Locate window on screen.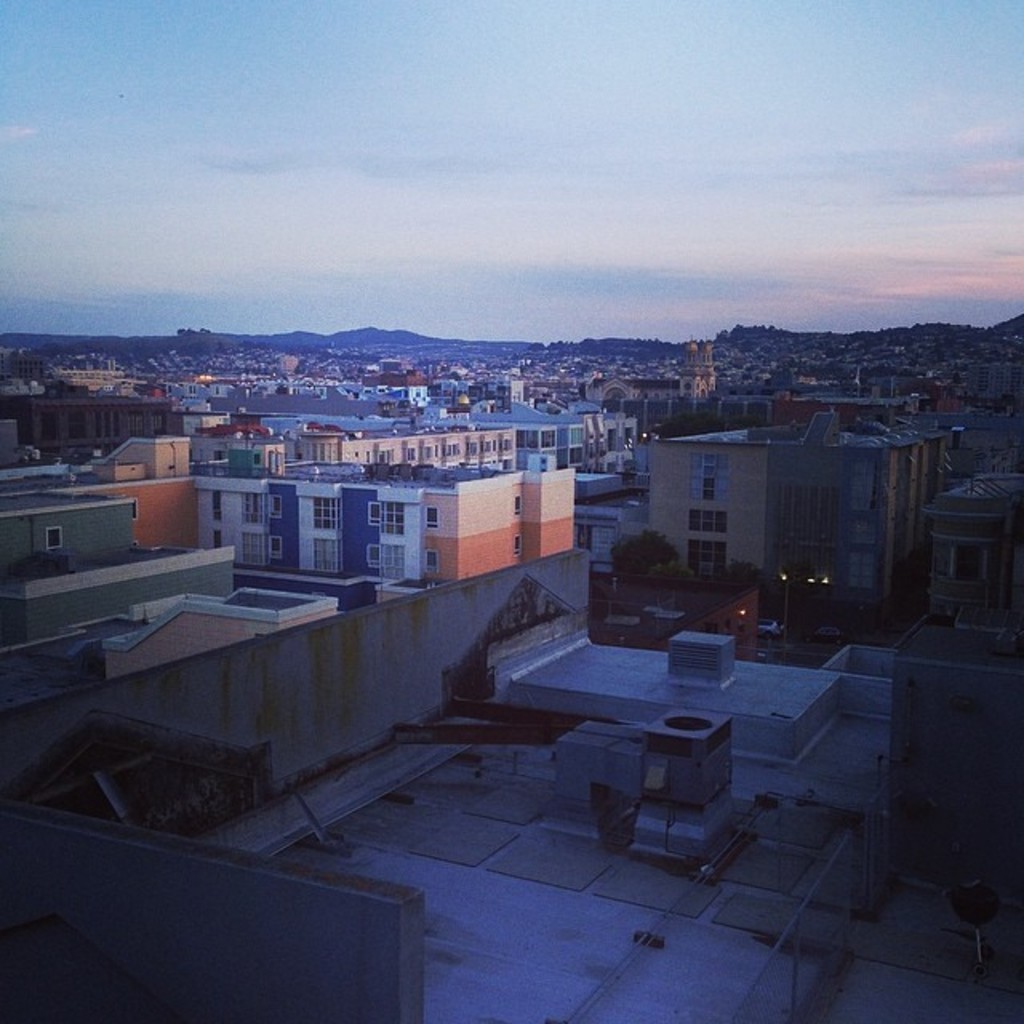
On screen at box=[848, 458, 880, 507].
